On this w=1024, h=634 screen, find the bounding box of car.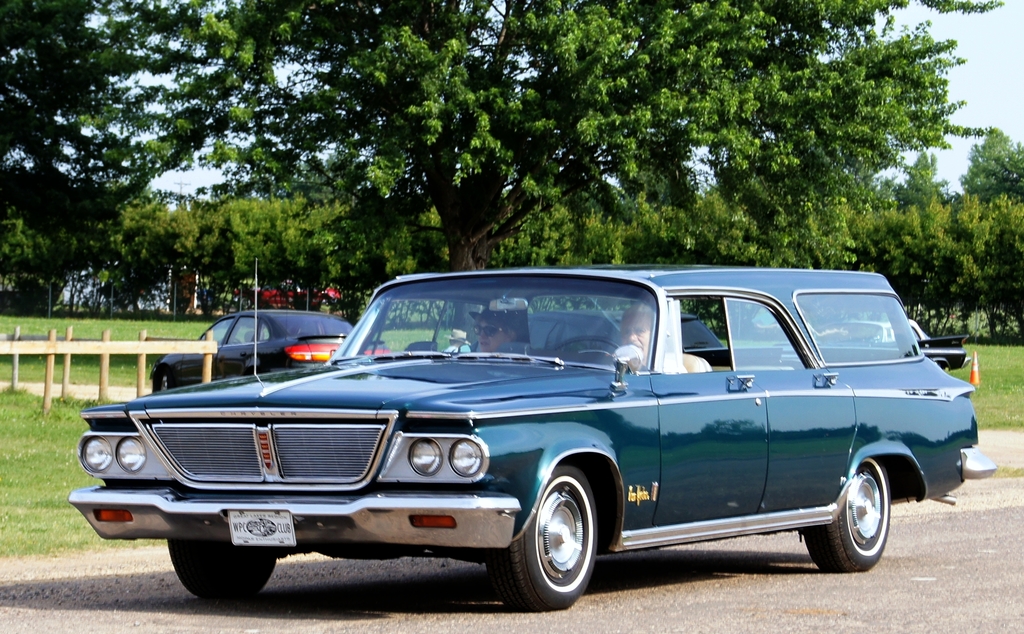
Bounding box: bbox(148, 289, 388, 393).
